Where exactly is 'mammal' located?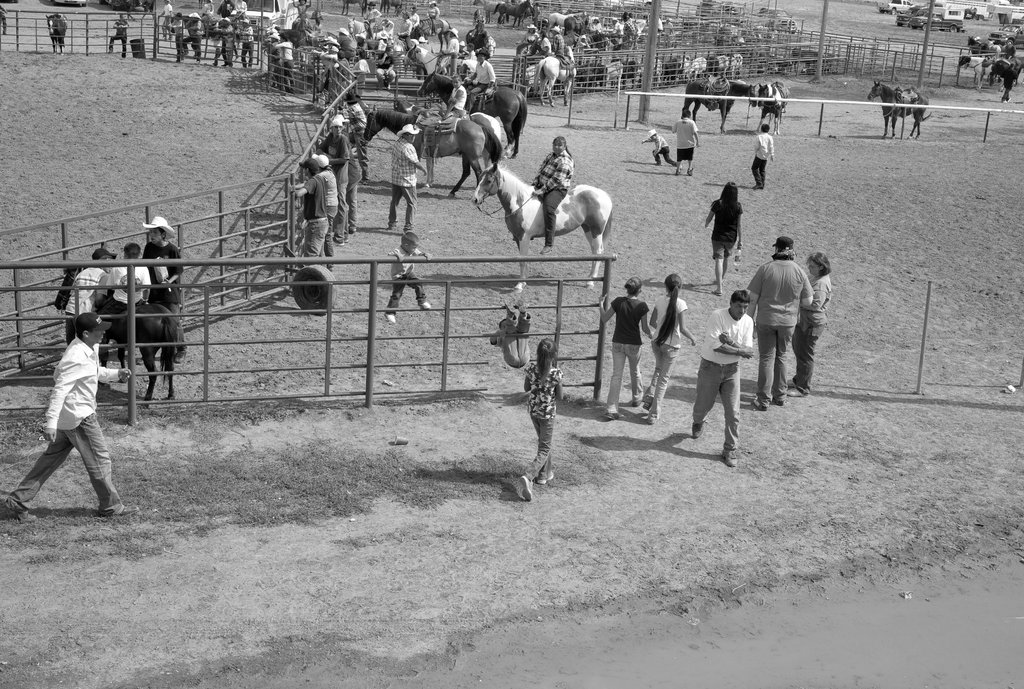
Its bounding box is 45,12,67,54.
